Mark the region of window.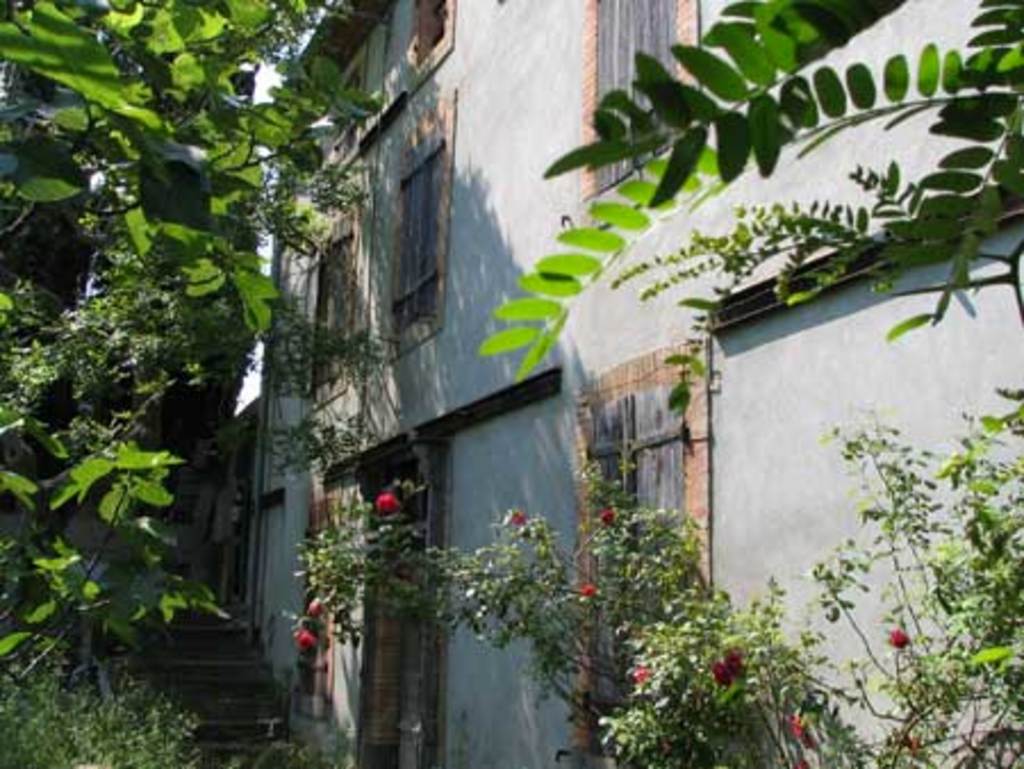
Region: [left=405, top=0, right=462, bottom=96].
